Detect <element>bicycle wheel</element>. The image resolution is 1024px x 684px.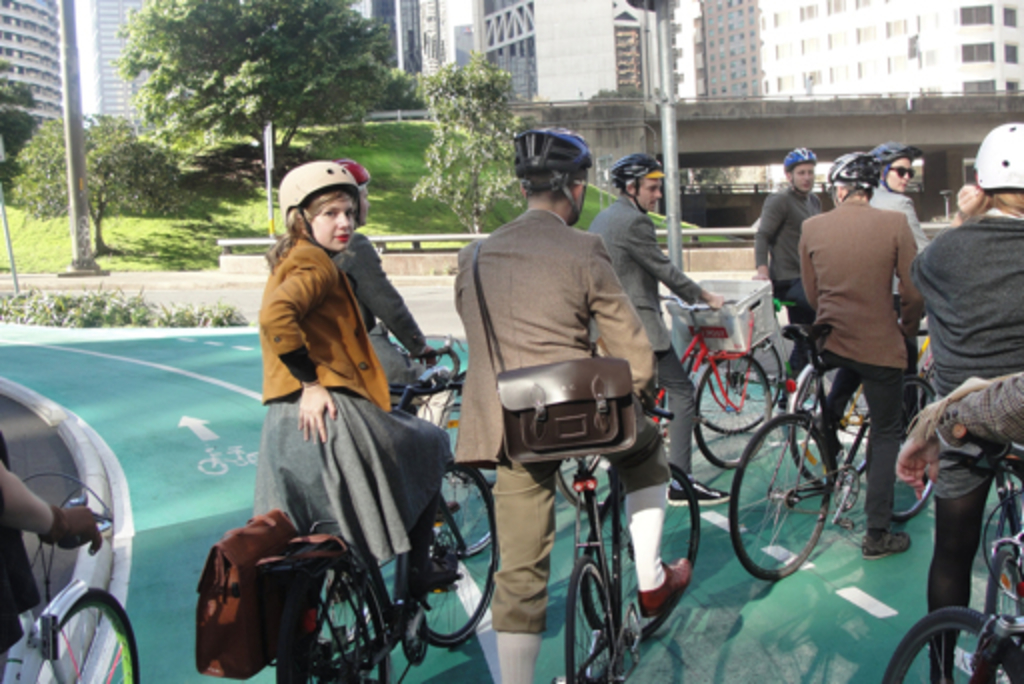
l=36, t=590, r=144, b=682.
